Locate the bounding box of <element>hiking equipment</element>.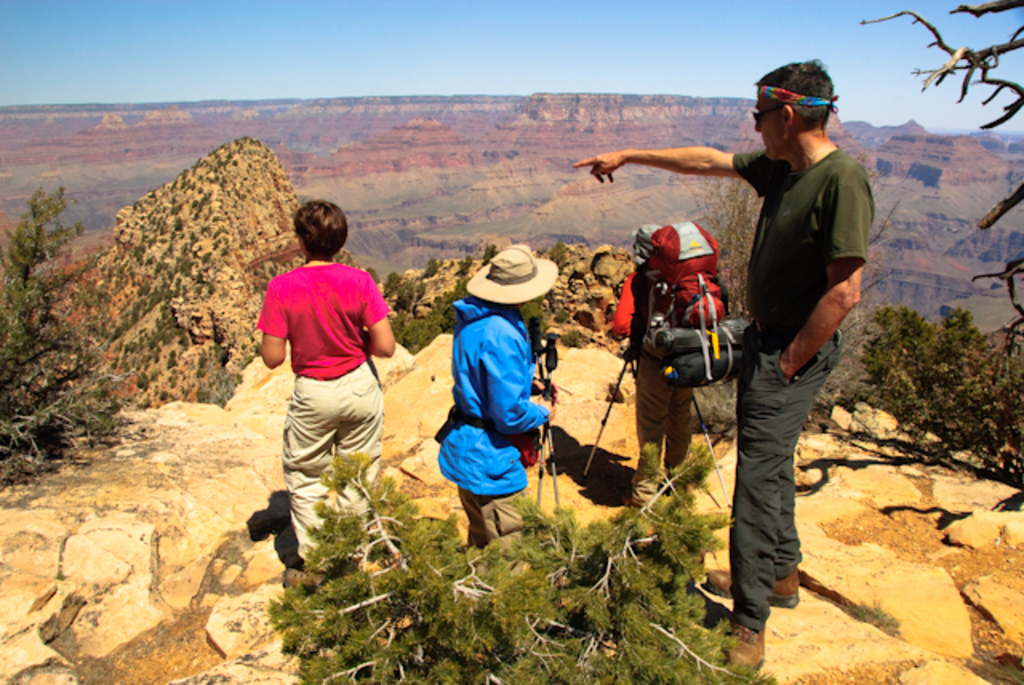
Bounding box: pyautogui.locateOnScreen(581, 339, 635, 485).
